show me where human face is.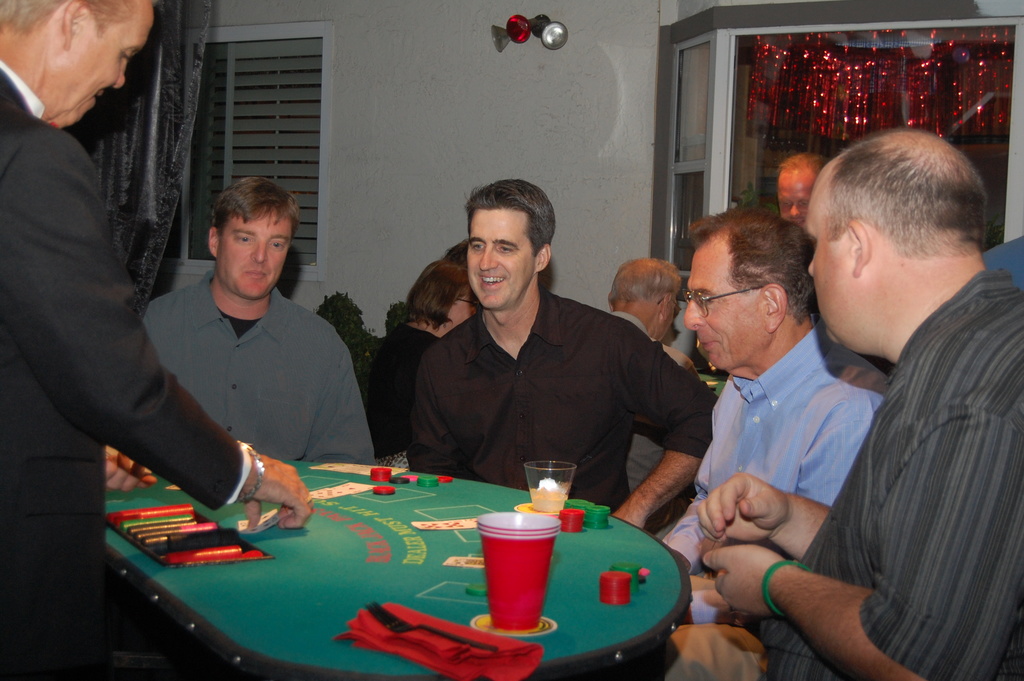
human face is at [x1=805, y1=183, x2=854, y2=347].
